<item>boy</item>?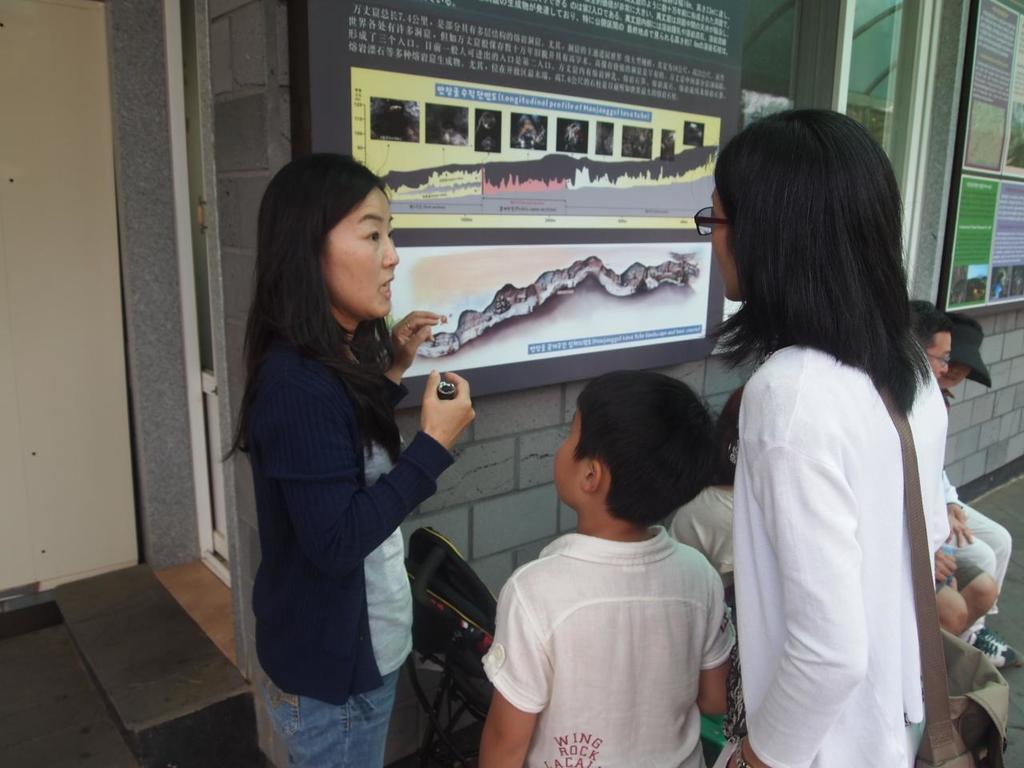
bbox=[480, 367, 738, 767]
